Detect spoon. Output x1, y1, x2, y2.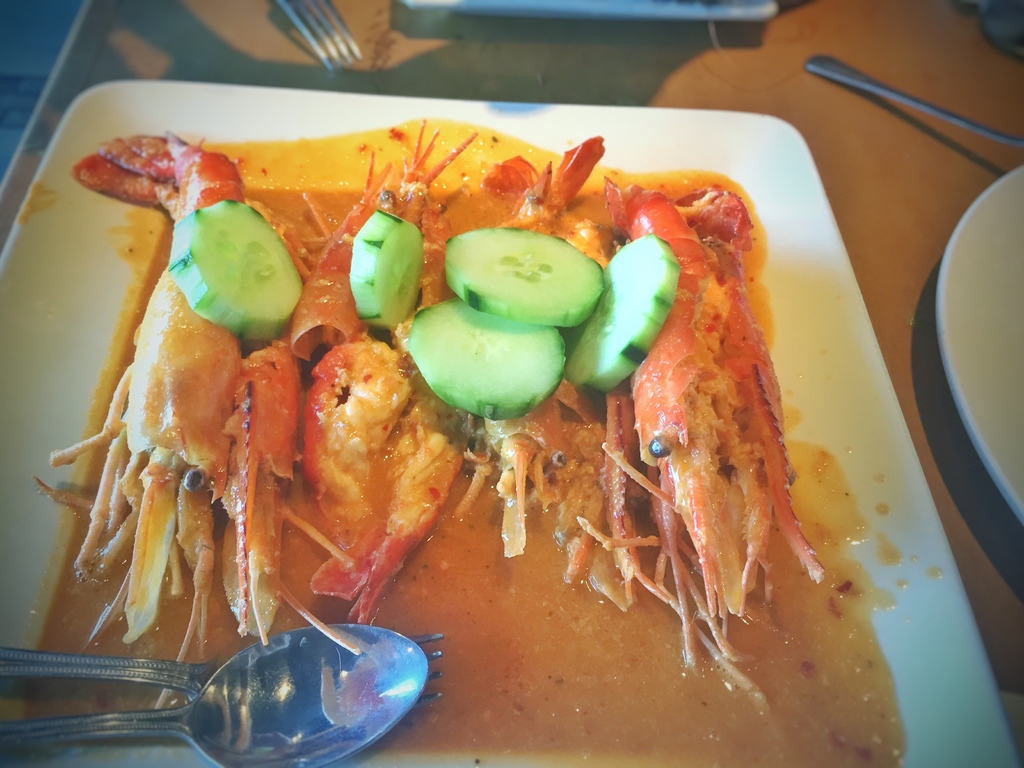
0, 624, 428, 767.
